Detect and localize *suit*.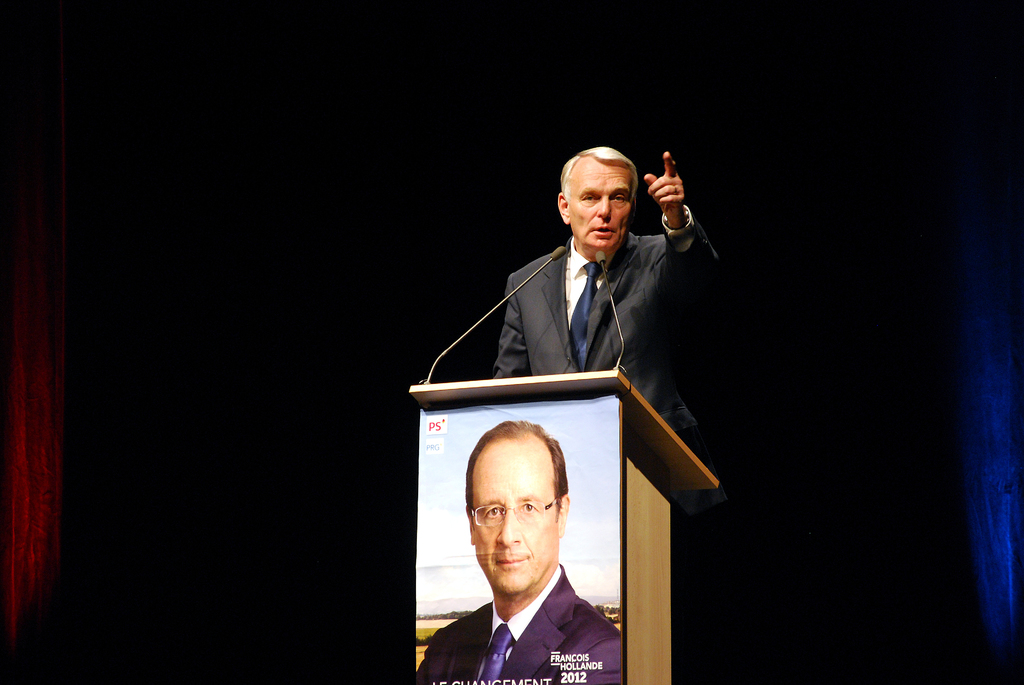
Localized at x1=440, y1=167, x2=701, y2=470.
